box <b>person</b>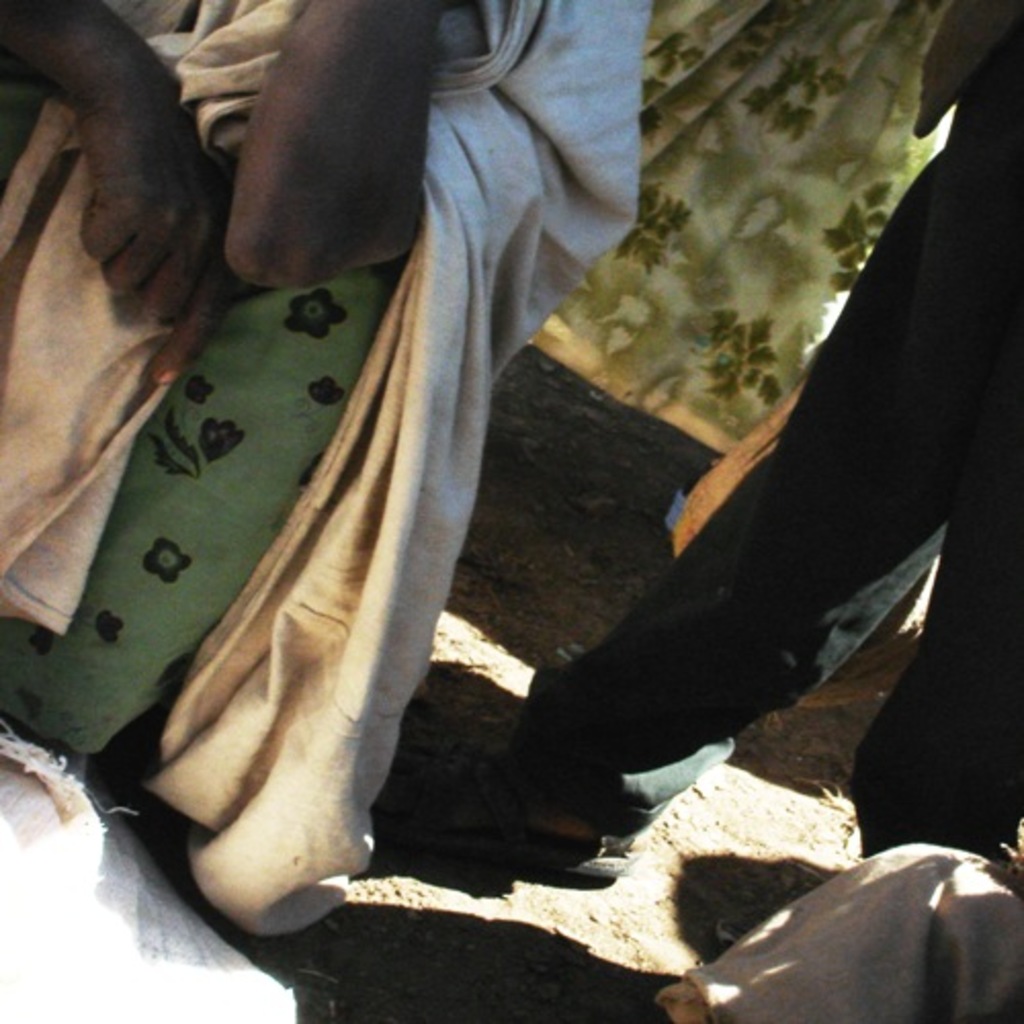
x1=440, y1=0, x2=1022, y2=1022
